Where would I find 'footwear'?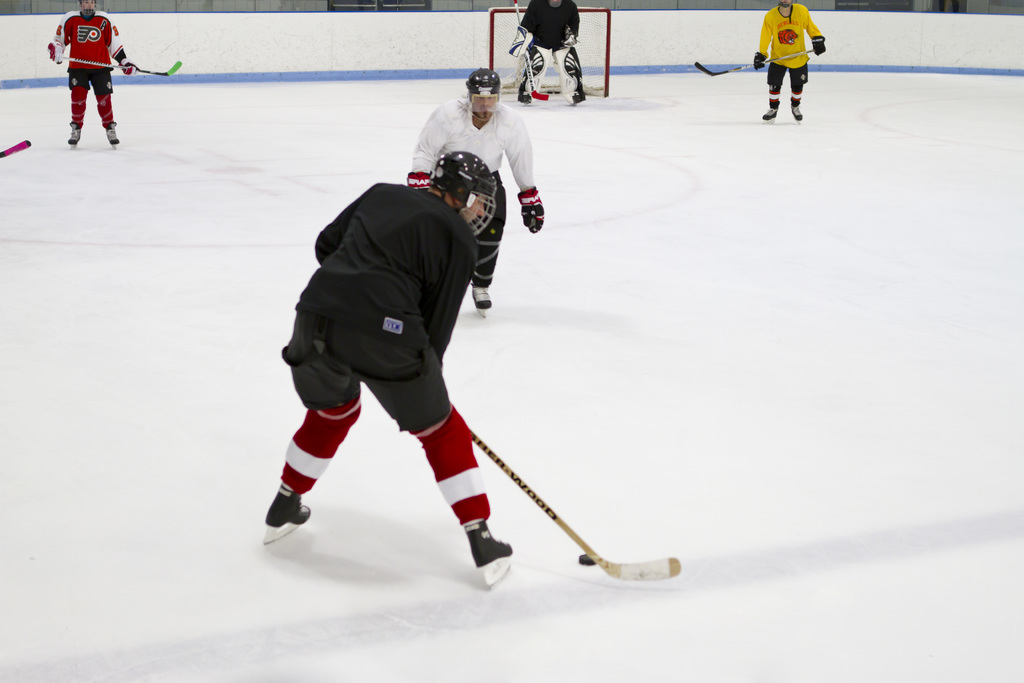
At <bbox>68, 123, 80, 144</bbox>.
